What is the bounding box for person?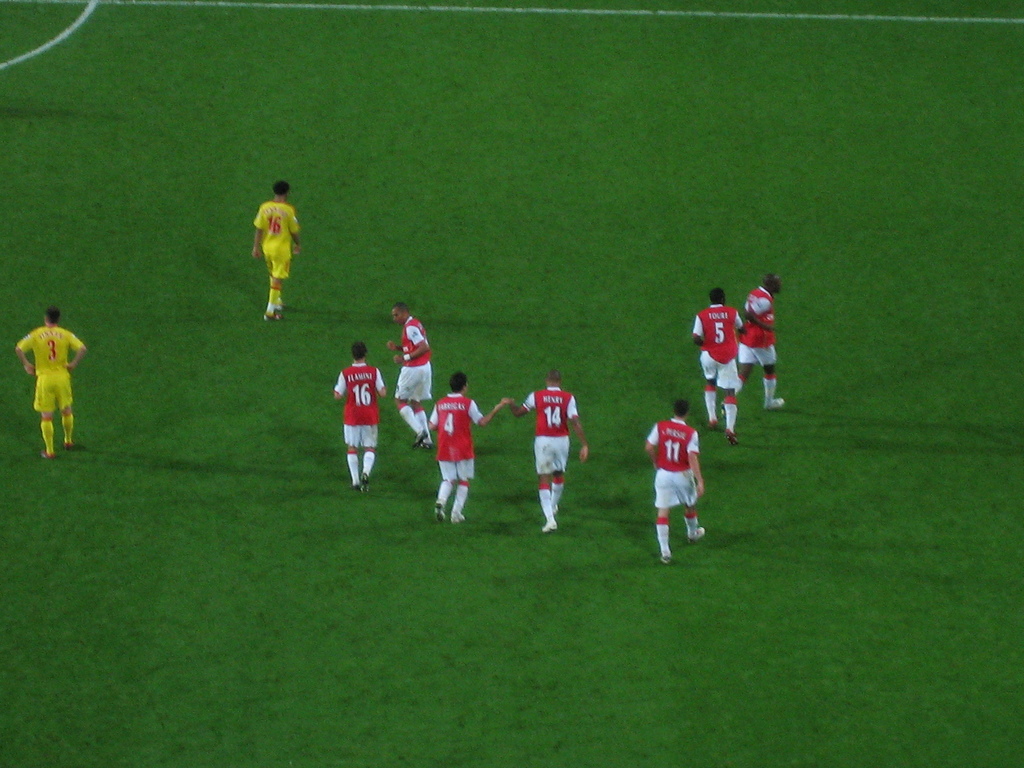
<bbox>690, 289, 746, 445</bbox>.
